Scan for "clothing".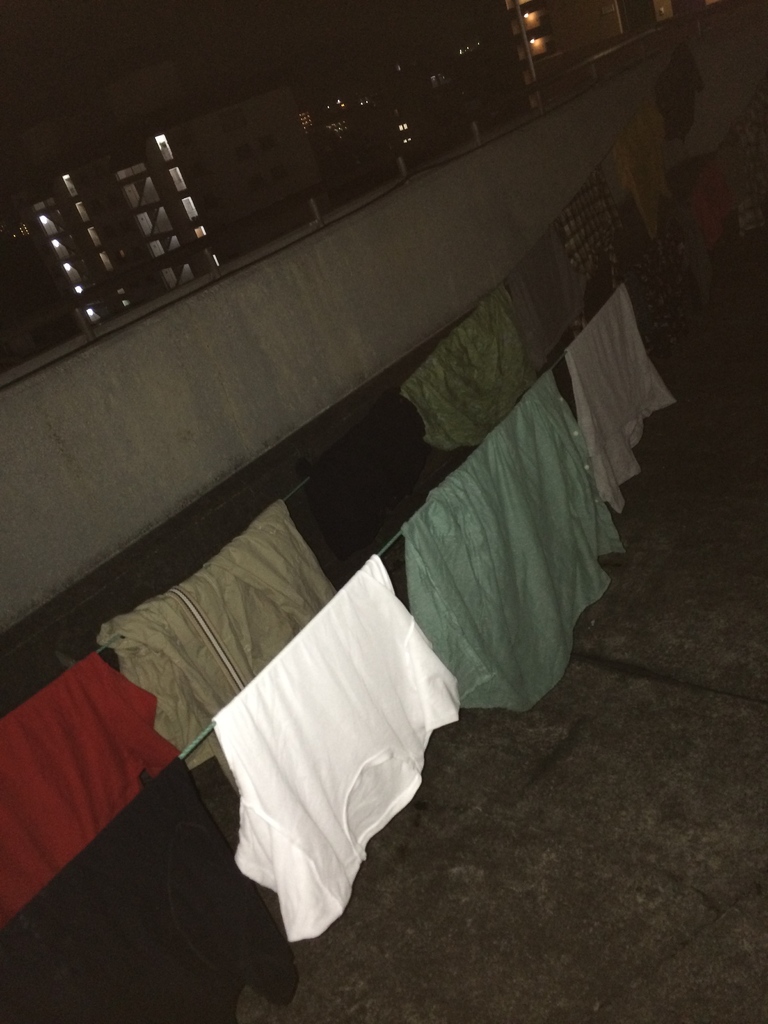
Scan result: BBox(0, 760, 303, 1023).
